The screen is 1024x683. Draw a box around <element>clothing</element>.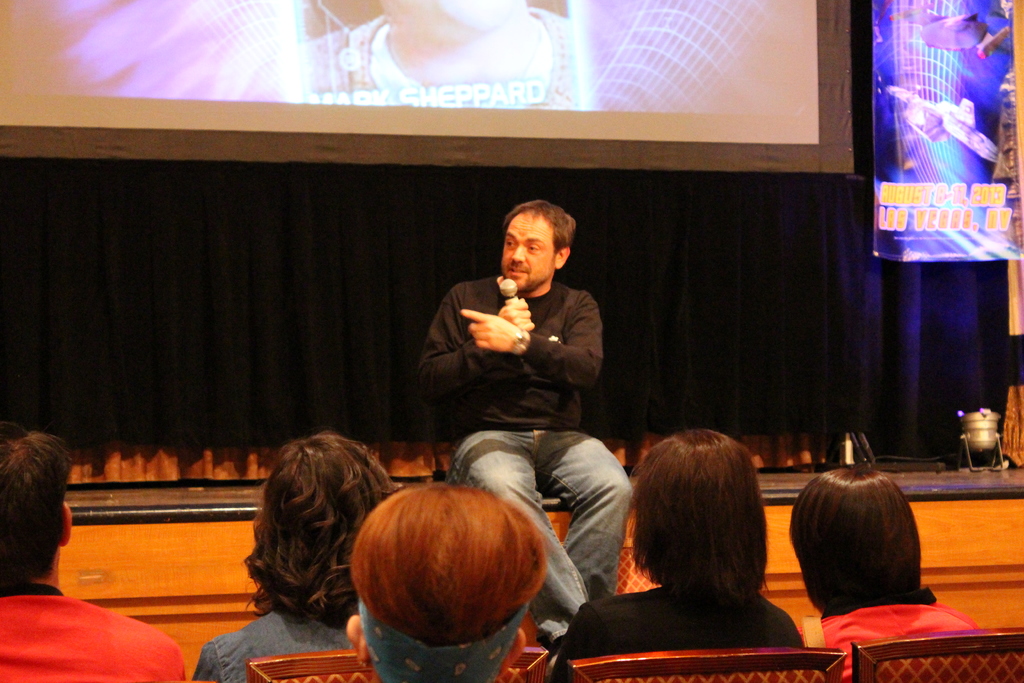
BBox(548, 581, 808, 682).
